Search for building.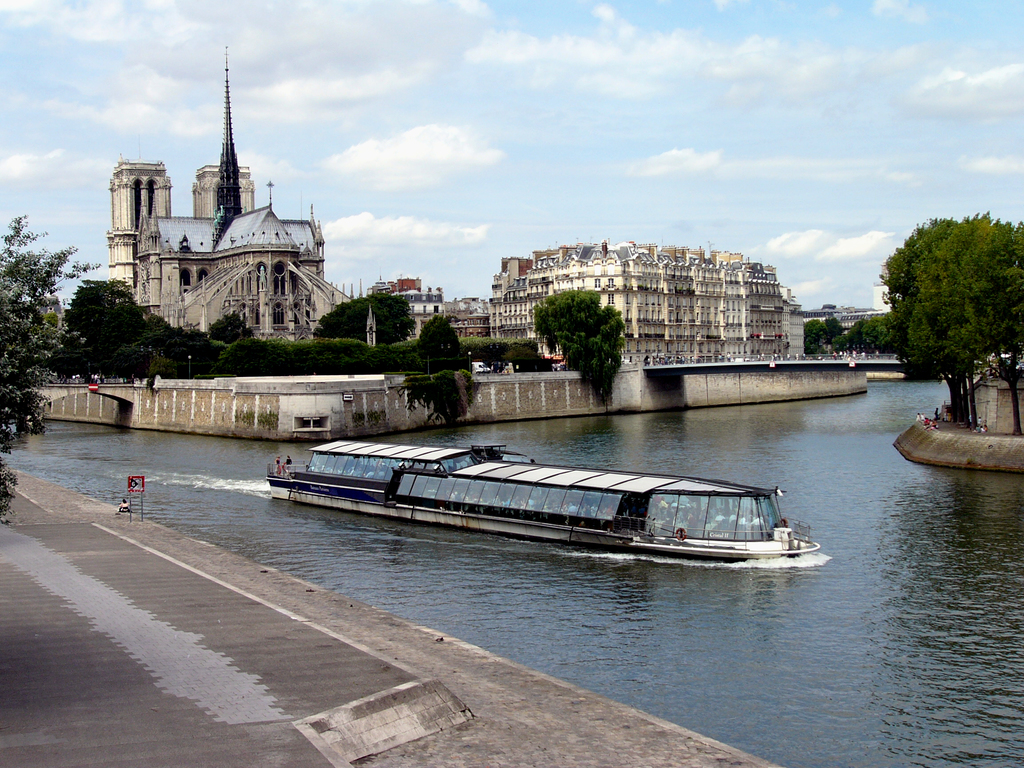
Found at {"left": 452, "top": 303, "right": 483, "bottom": 343}.
